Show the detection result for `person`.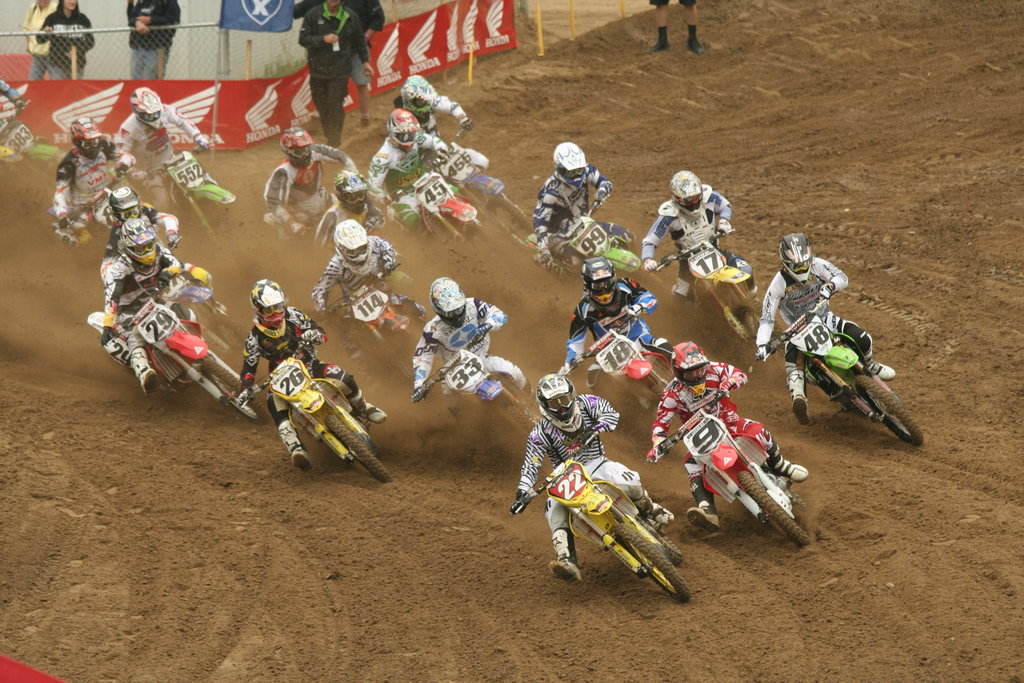
box=[261, 130, 360, 252].
